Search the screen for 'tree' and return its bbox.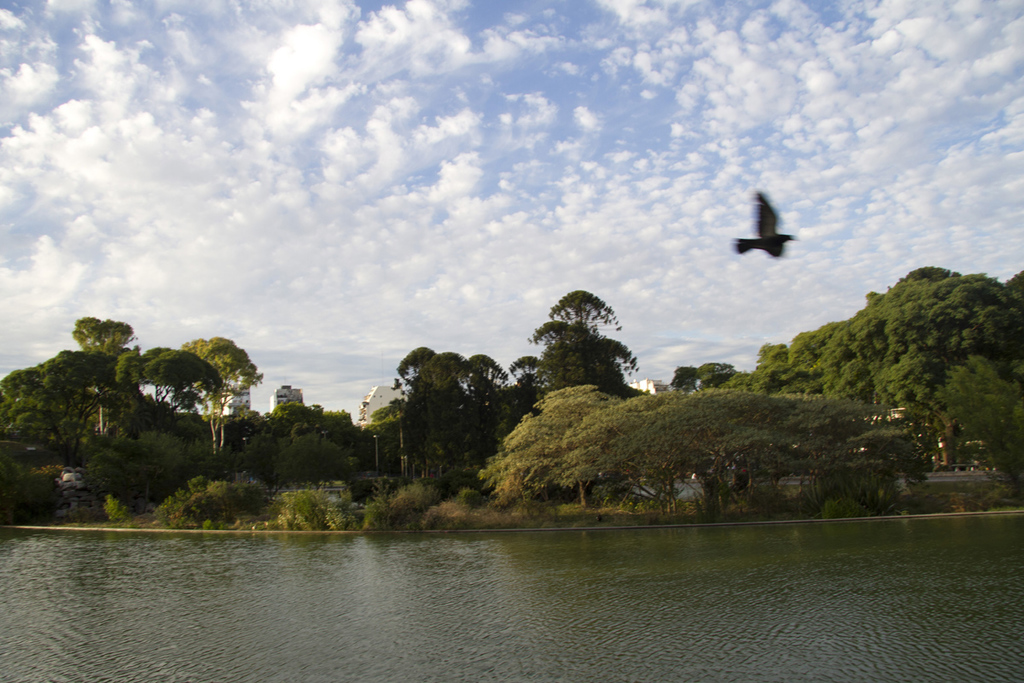
Found: (left=352, top=393, right=421, bottom=464).
